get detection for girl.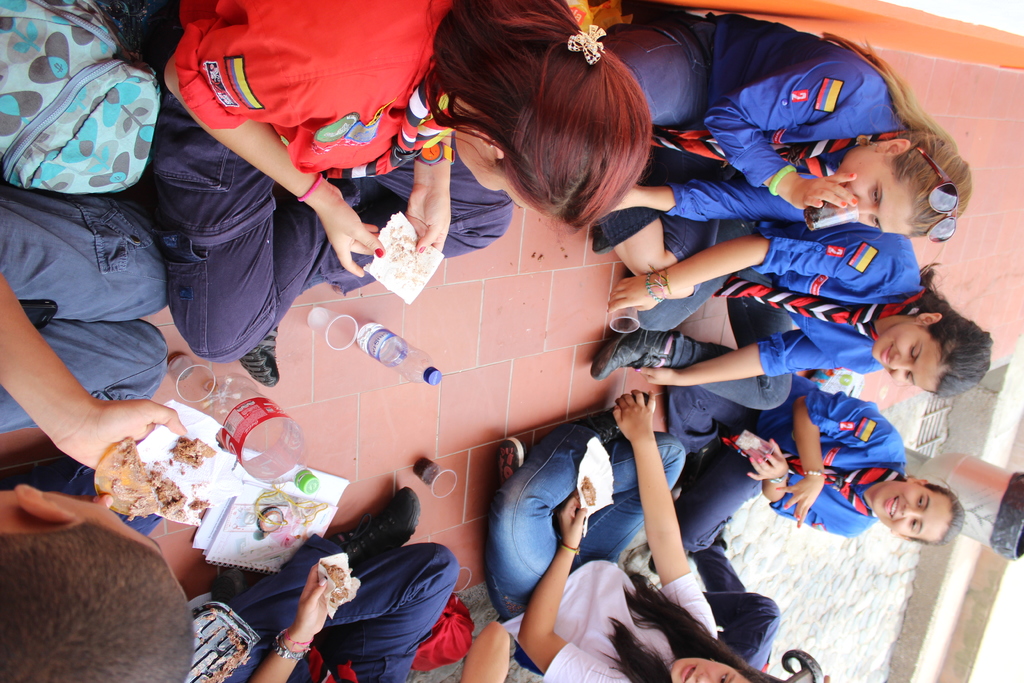
Detection: locate(487, 390, 781, 682).
